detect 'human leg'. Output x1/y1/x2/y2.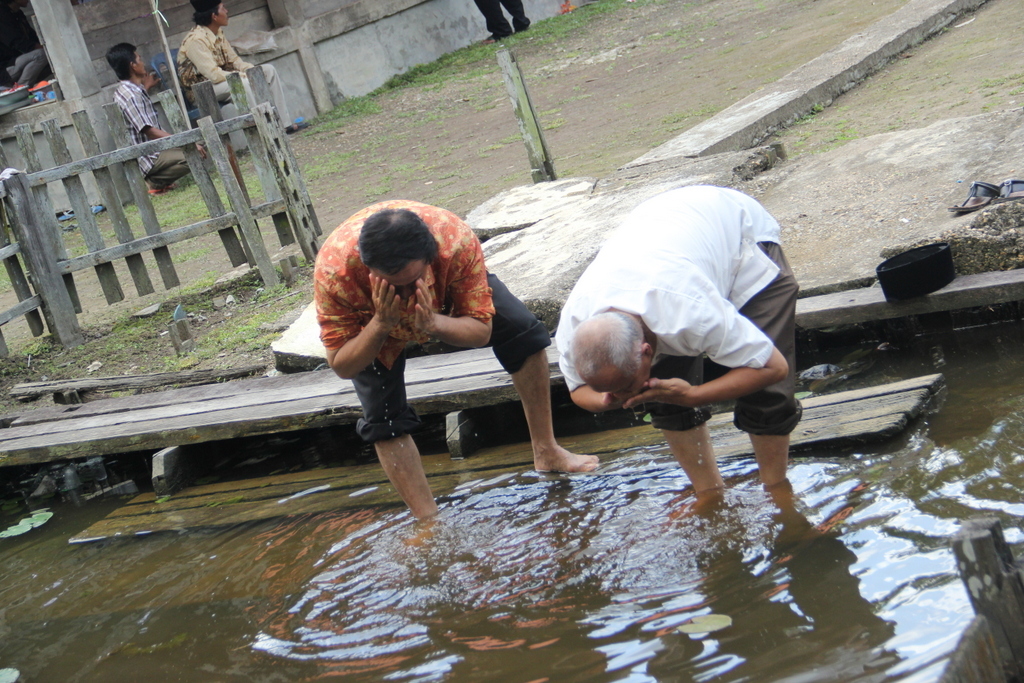
652/350/719/506.
